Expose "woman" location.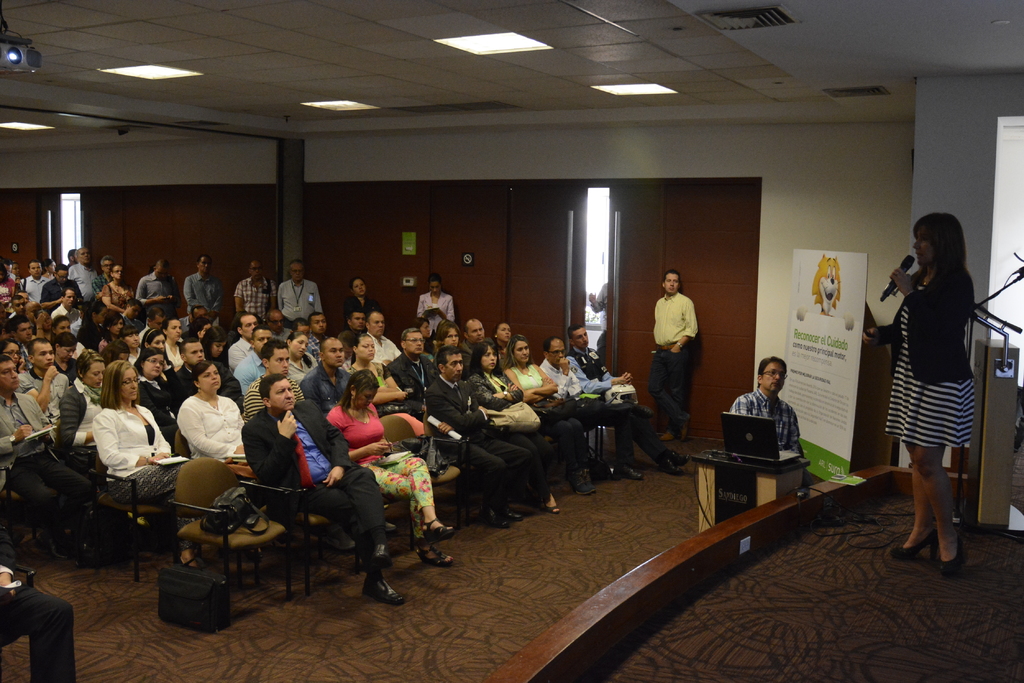
Exposed at {"x1": 0, "y1": 339, "x2": 25, "y2": 377}.
